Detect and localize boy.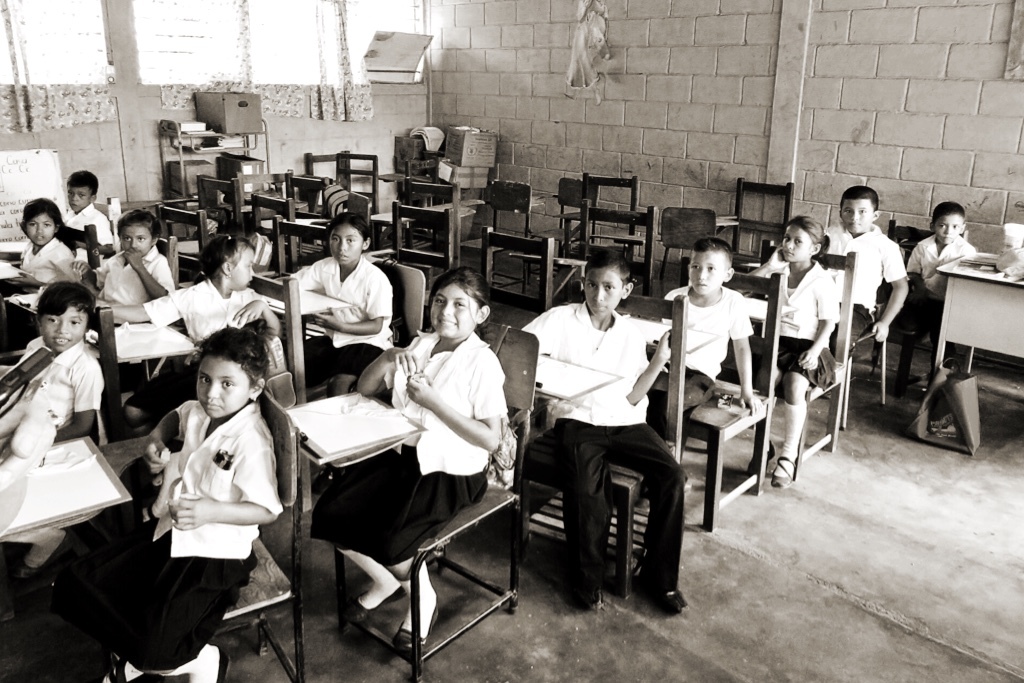
Localized at BBox(664, 237, 766, 416).
